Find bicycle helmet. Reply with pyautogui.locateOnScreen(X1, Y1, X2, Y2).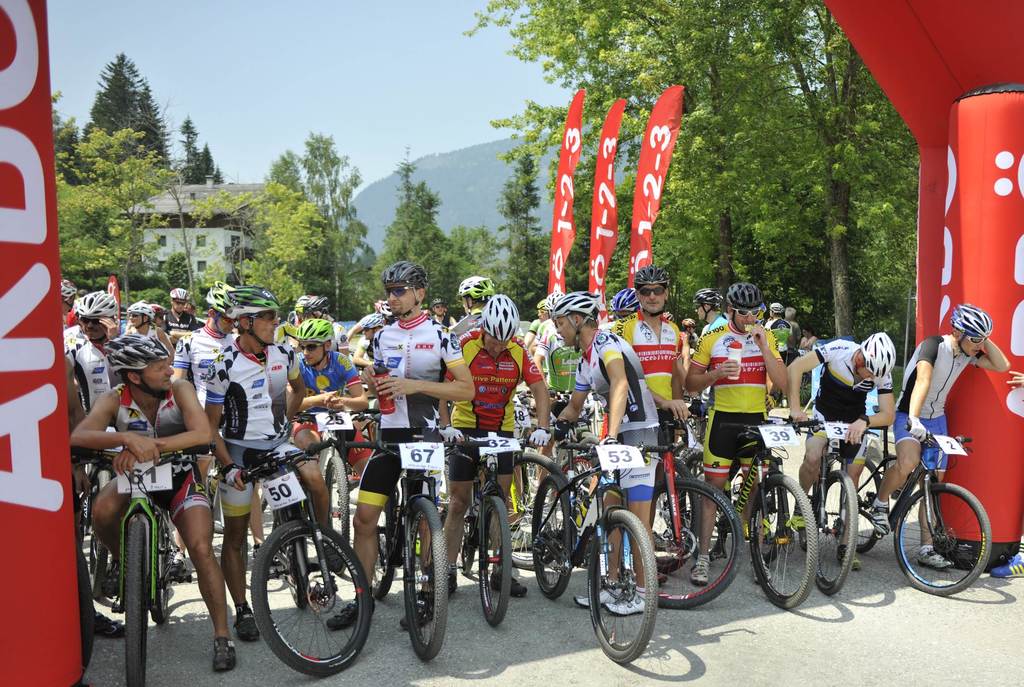
pyautogui.locateOnScreen(631, 261, 668, 281).
